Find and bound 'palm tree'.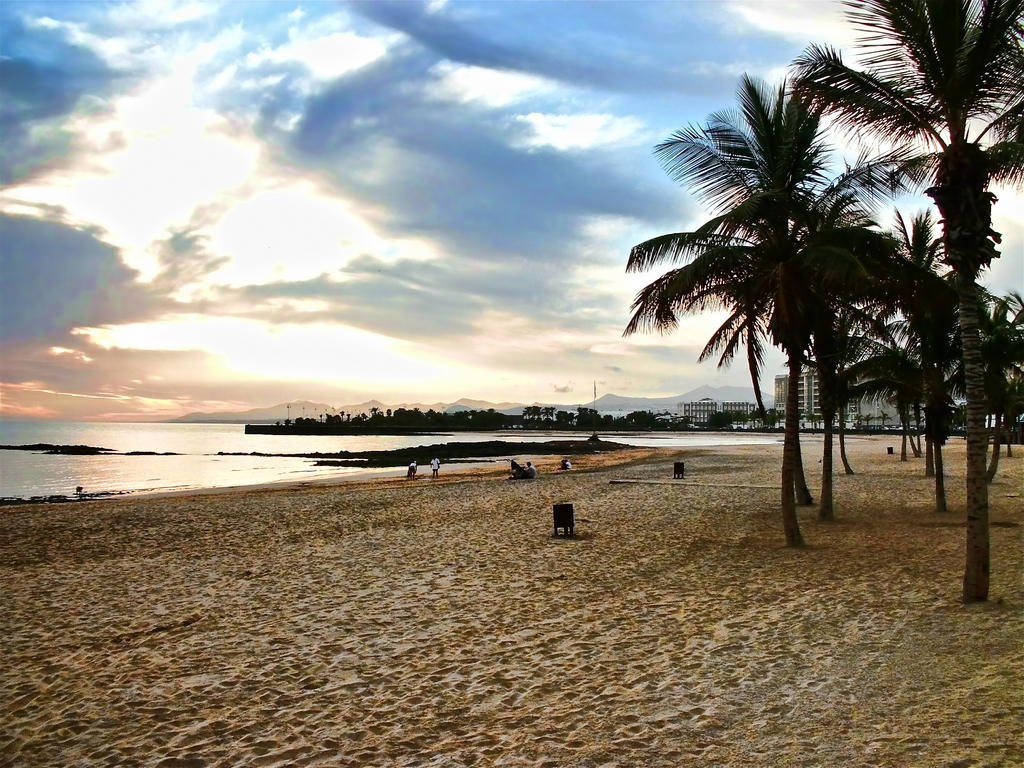
Bound: {"x1": 871, "y1": 205, "x2": 954, "y2": 506}.
